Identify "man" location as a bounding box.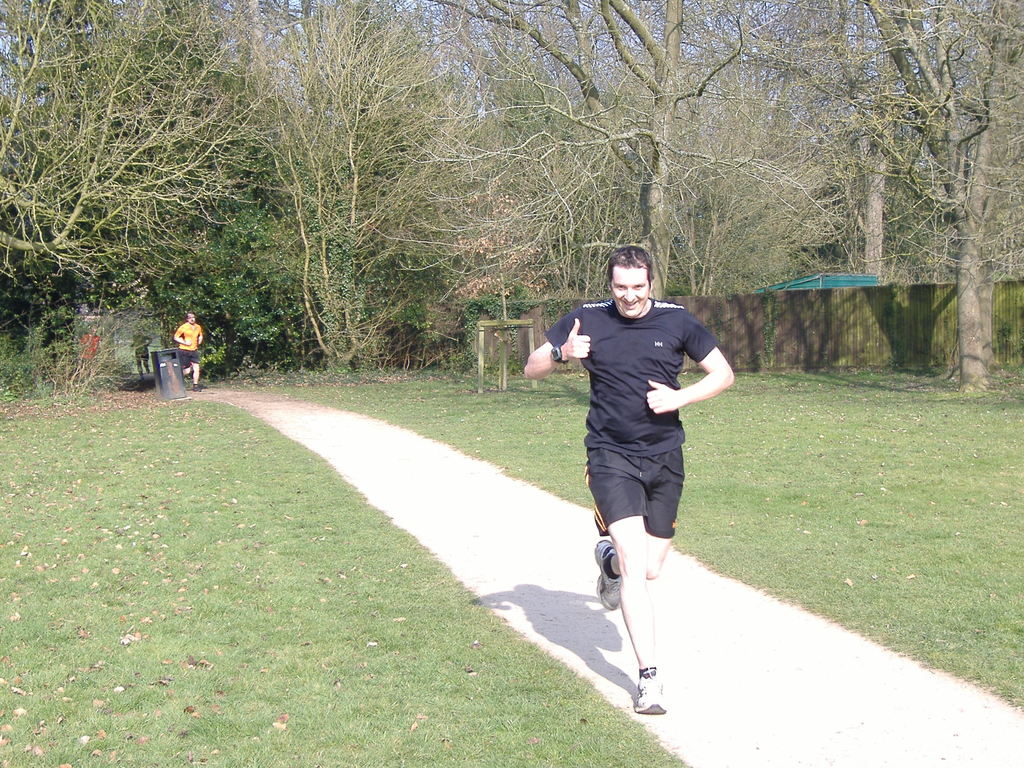
x1=170 y1=310 x2=207 y2=397.
